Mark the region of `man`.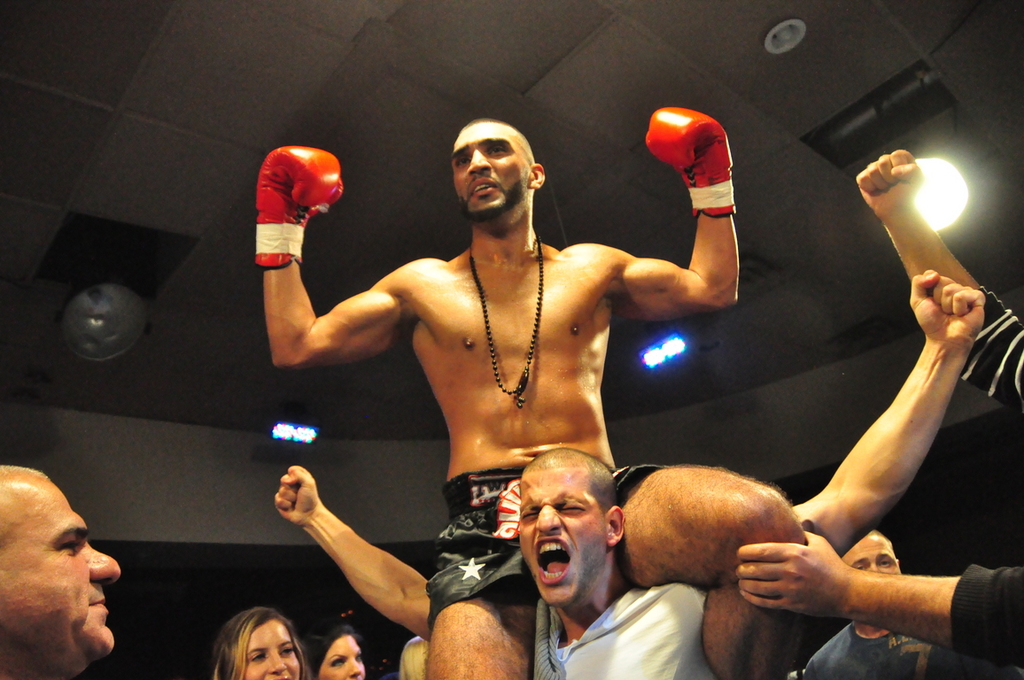
Region: {"left": 805, "top": 528, "right": 1019, "bottom": 679}.
